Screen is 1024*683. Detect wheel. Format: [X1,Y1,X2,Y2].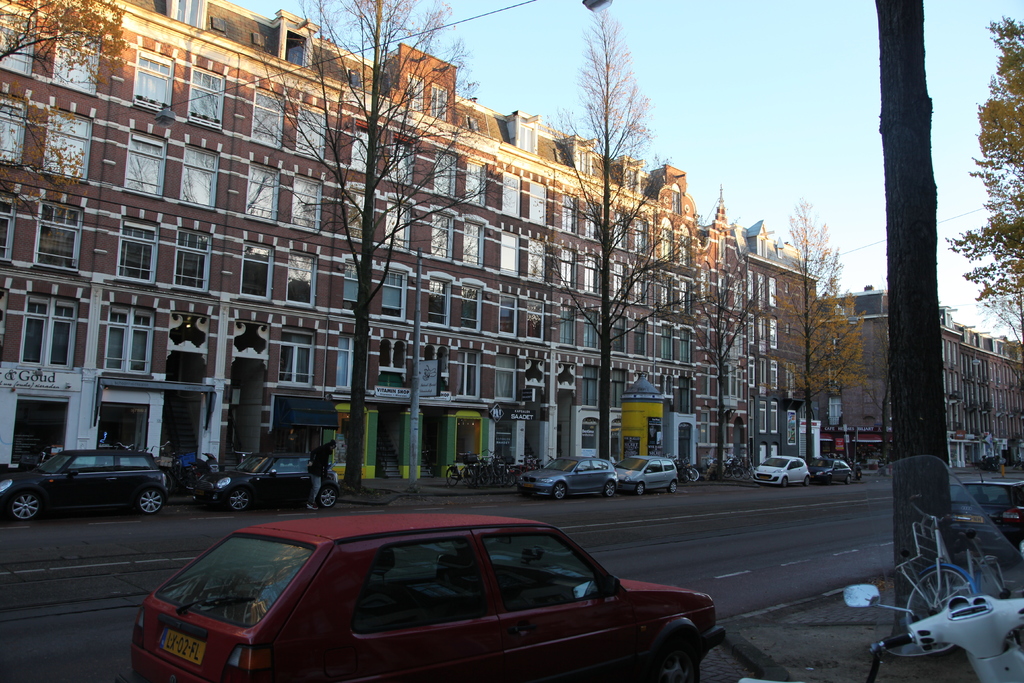
[554,480,565,499].
